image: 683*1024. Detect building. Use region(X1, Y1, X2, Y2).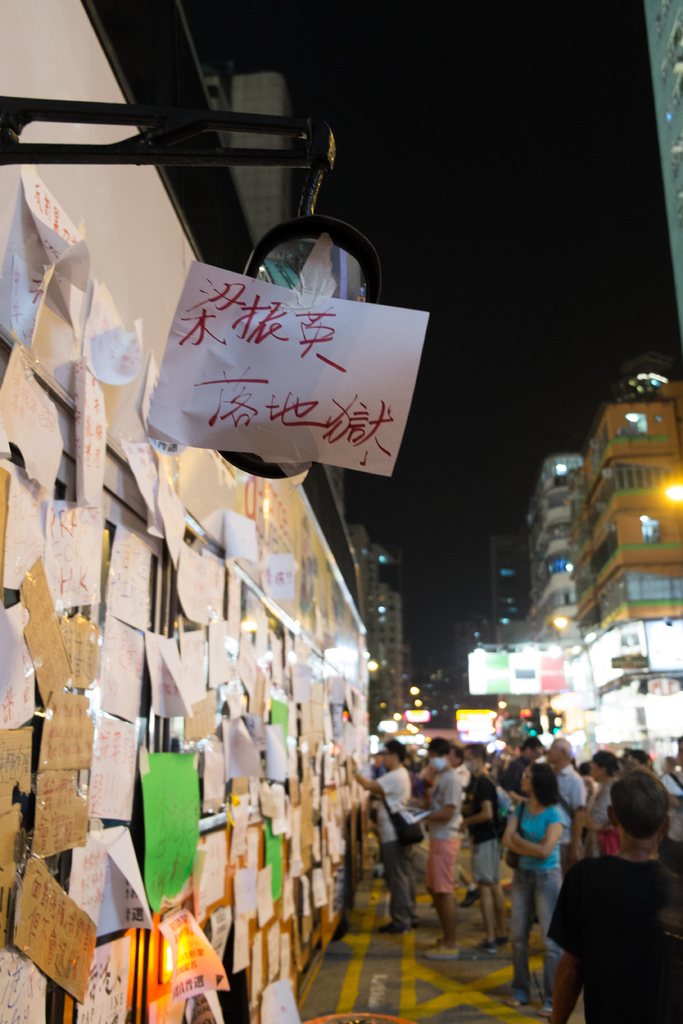
region(488, 529, 539, 640).
